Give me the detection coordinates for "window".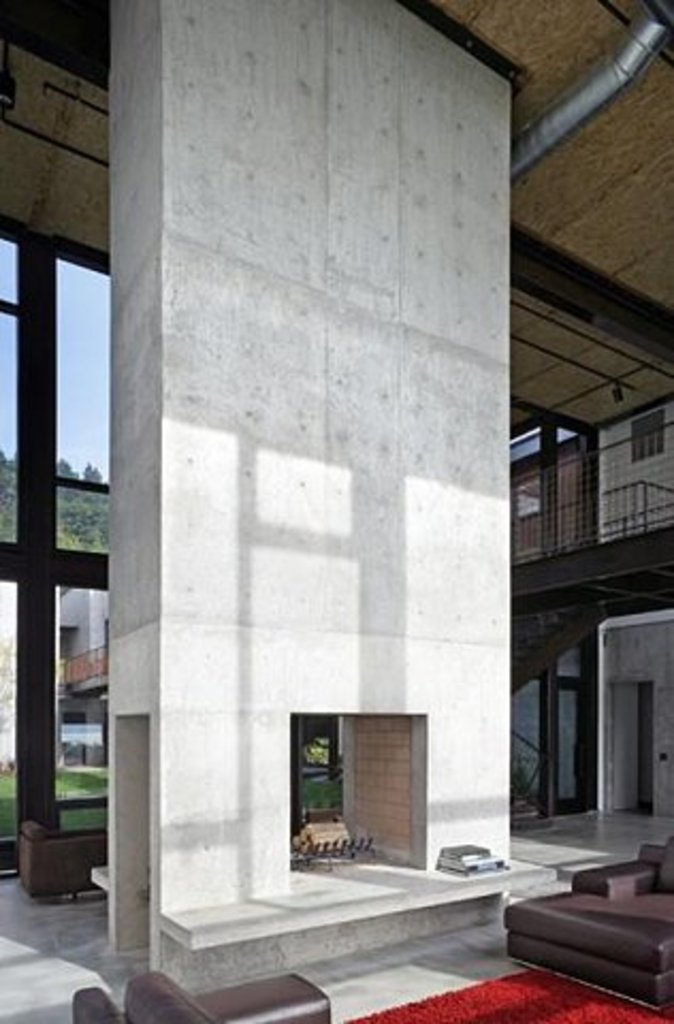
633/412/661/461.
